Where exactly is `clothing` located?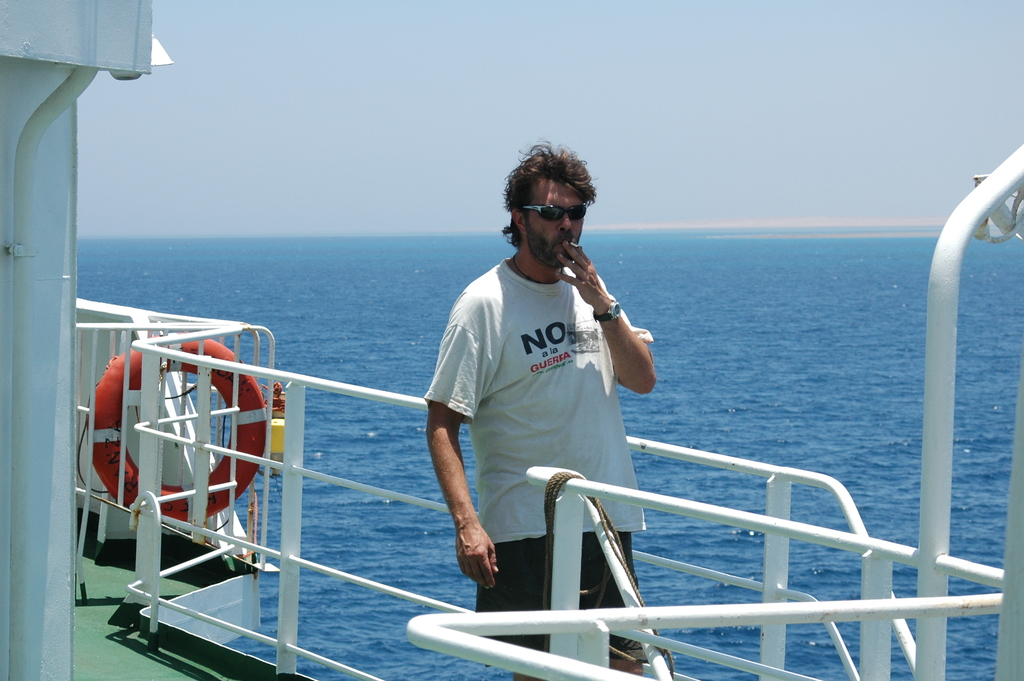
Its bounding box is left=422, top=258, right=655, bottom=660.
